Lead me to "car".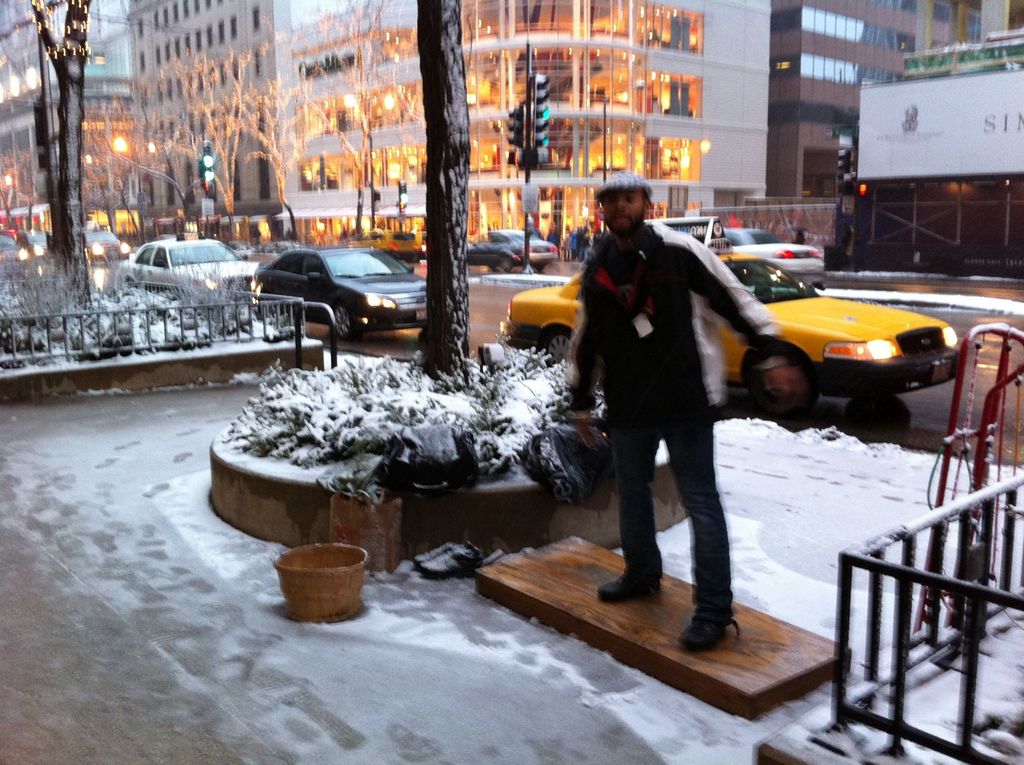
Lead to 147,232,178,243.
